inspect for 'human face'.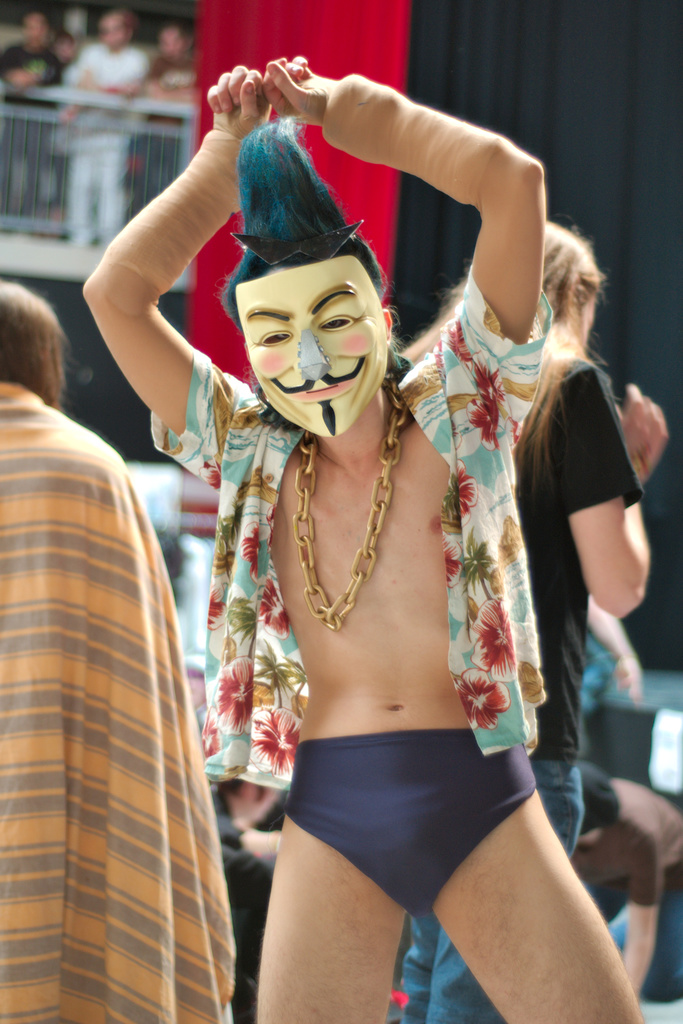
Inspection: box=[246, 277, 393, 431].
